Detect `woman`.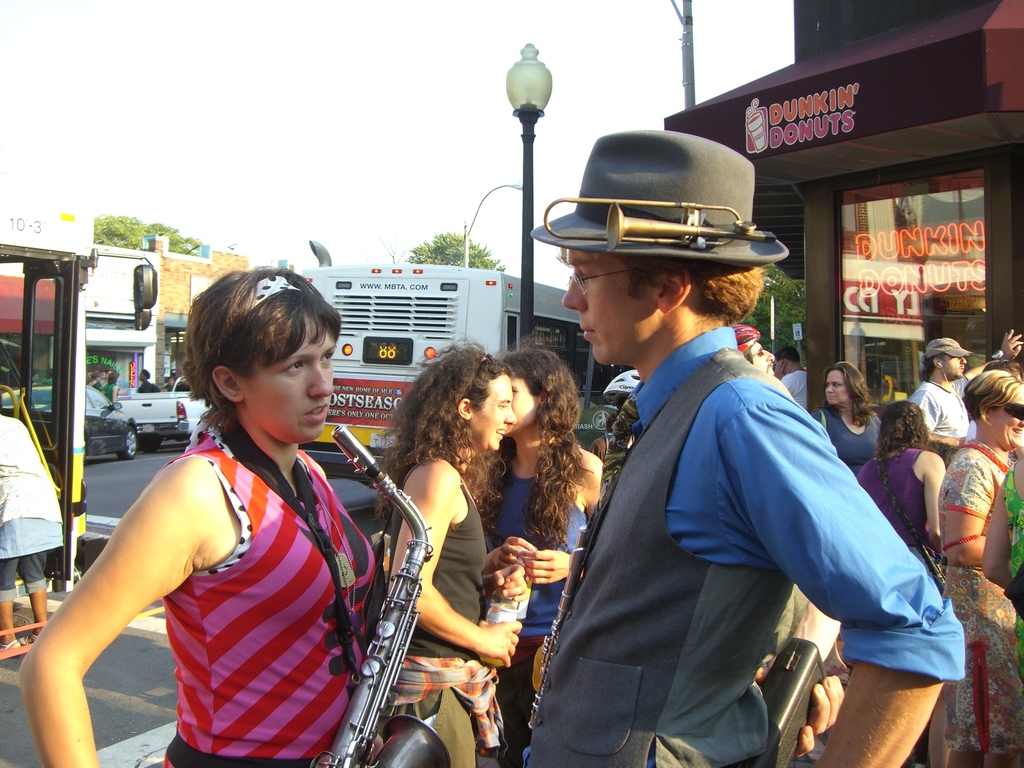
Detected at {"left": 821, "top": 358, "right": 878, "bottom": 479}.
